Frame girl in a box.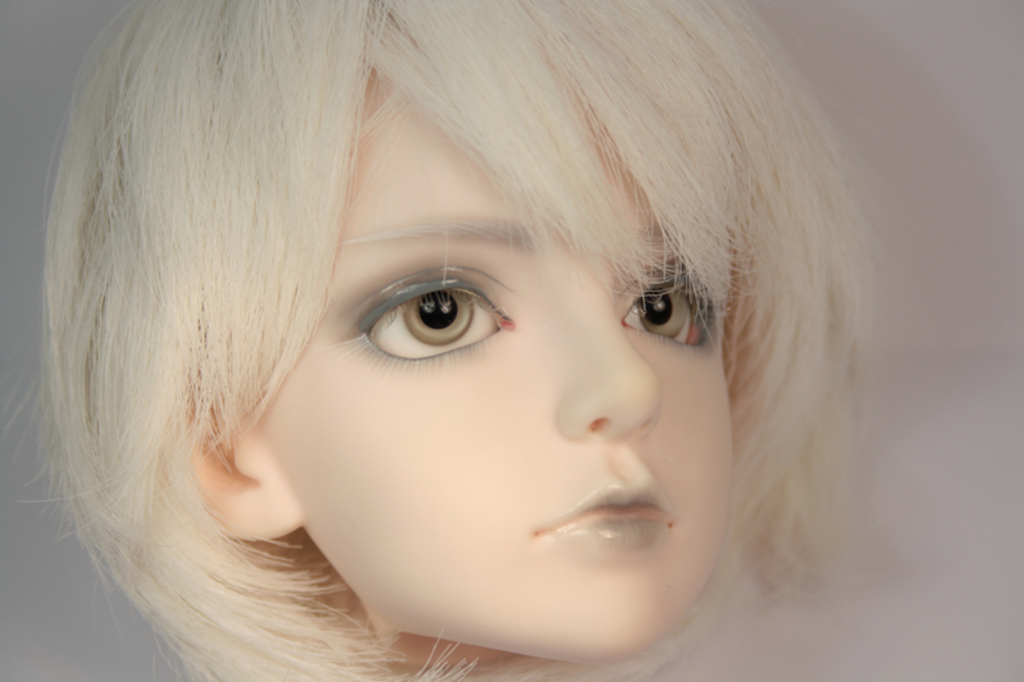
[3, 0, 890, 681].
